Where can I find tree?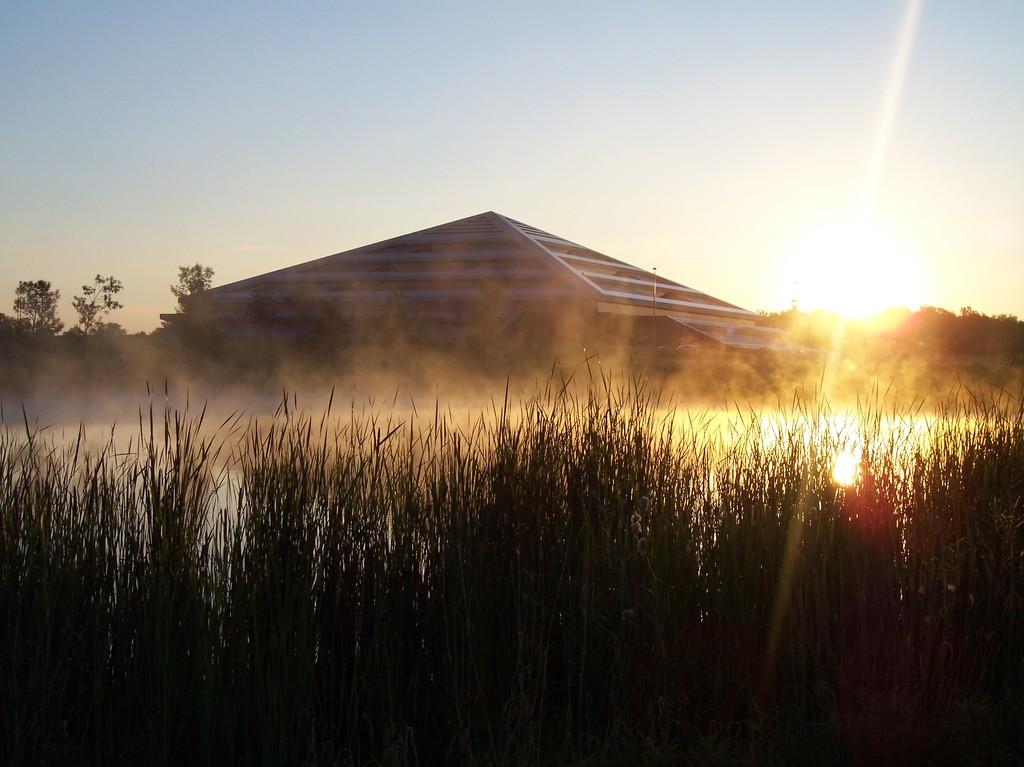
You can find it at locate(0, 275, 63, 350).
